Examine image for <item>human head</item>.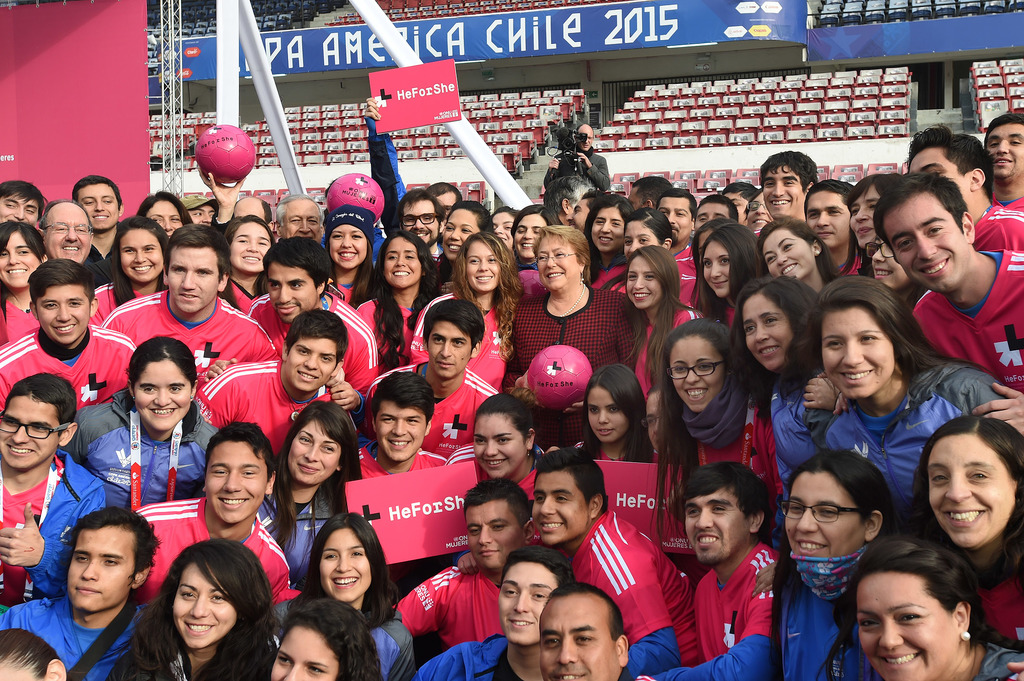
Examination result: 396 188 447 249.
